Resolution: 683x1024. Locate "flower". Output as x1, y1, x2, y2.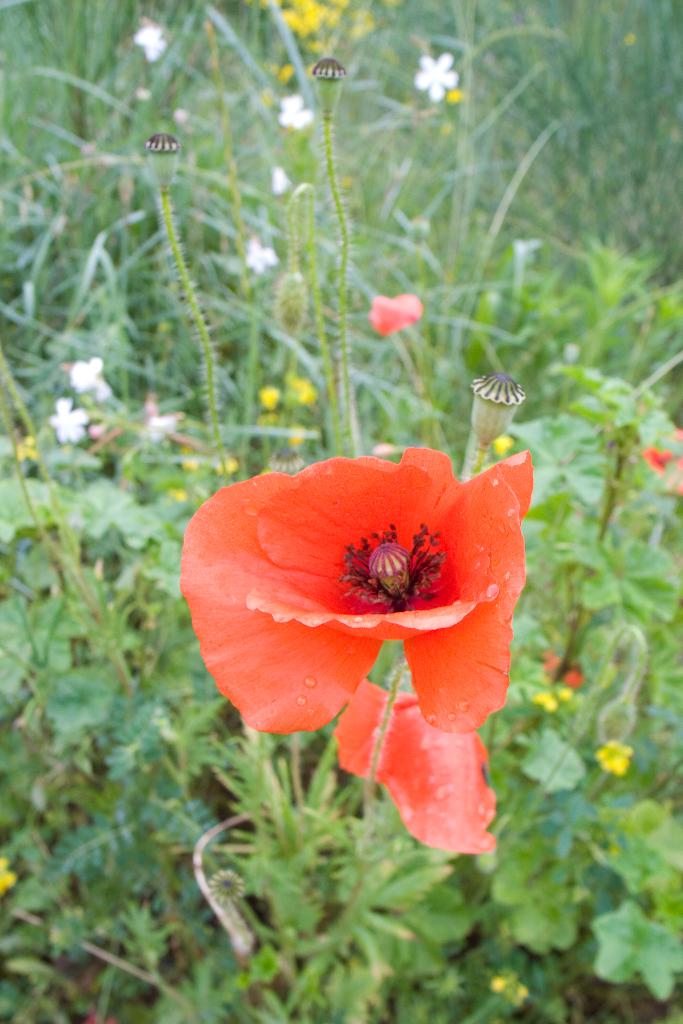
70, 355, 100, 388.
